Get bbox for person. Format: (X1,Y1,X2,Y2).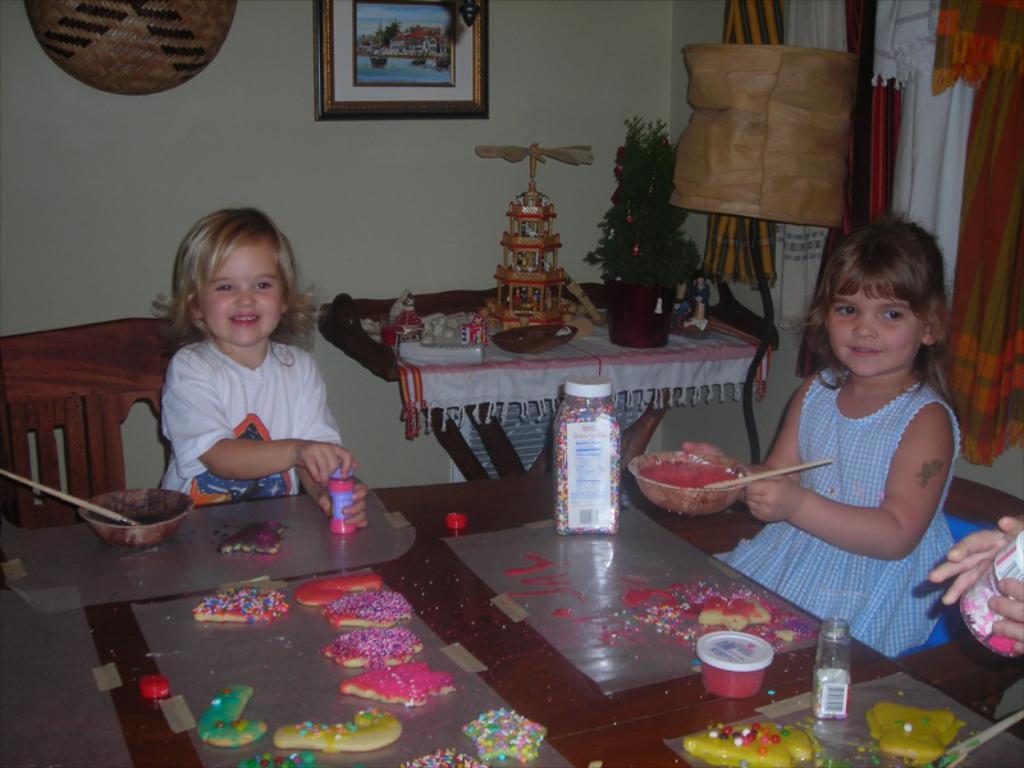
(136,204,362,534).
